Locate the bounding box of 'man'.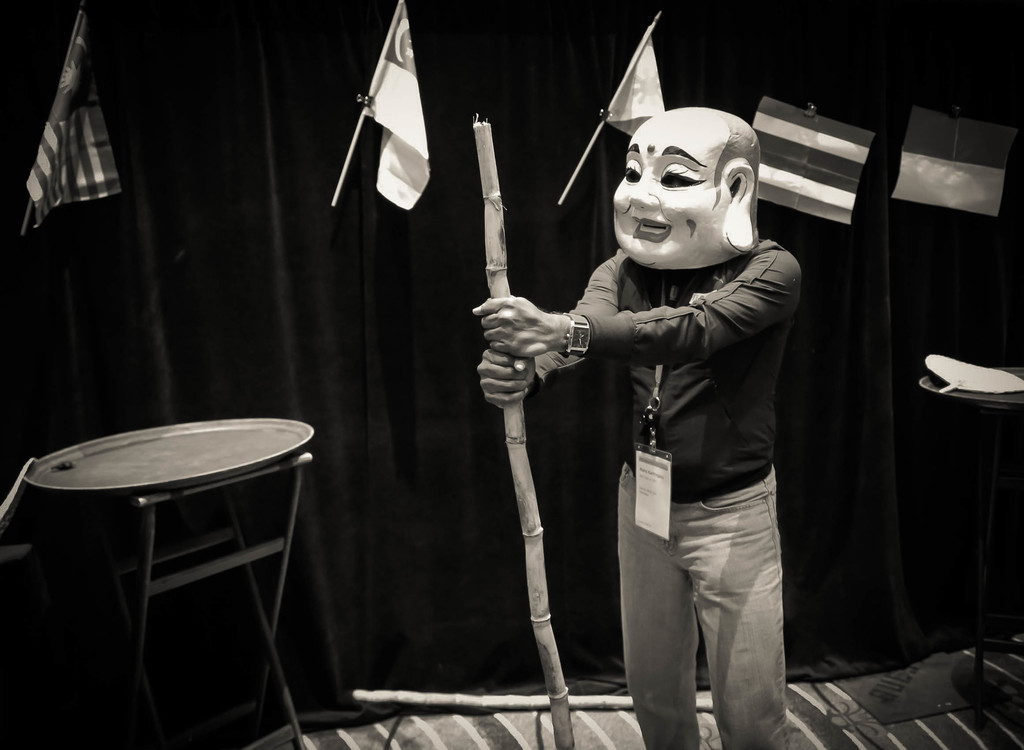
Bounding box: 474,102,800,749.
